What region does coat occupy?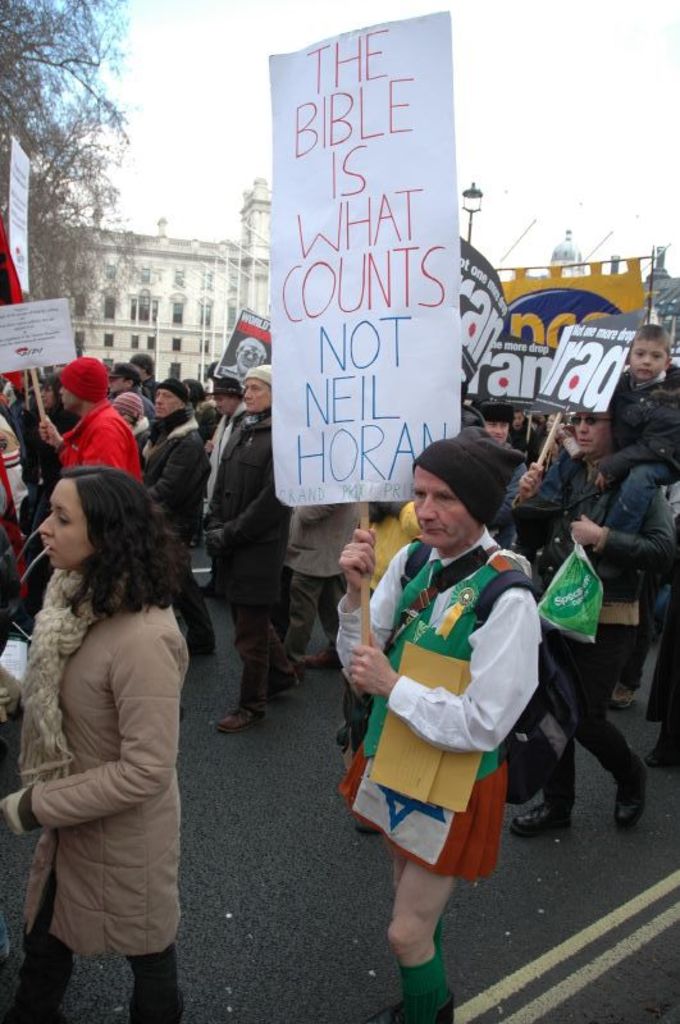
17:495:210:977.
